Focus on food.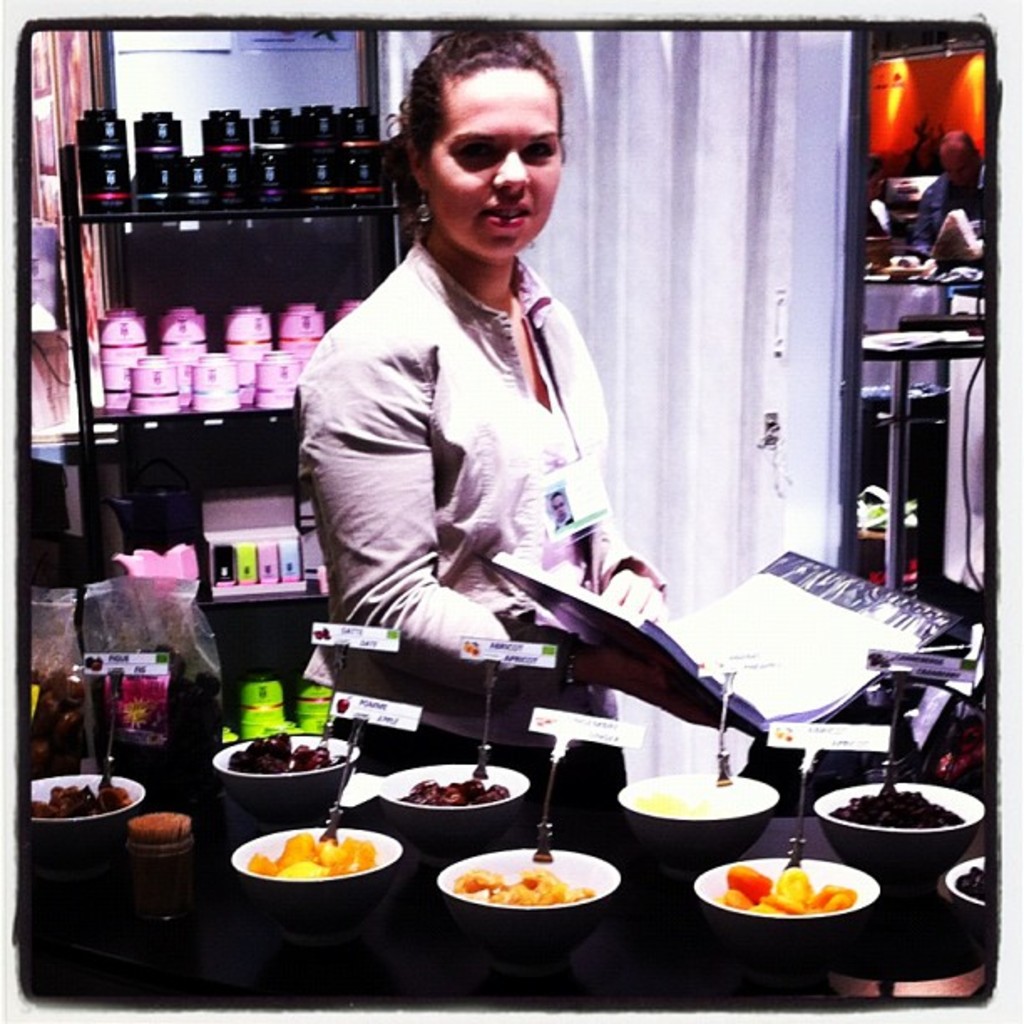
Focused at 830:788:962:830.
